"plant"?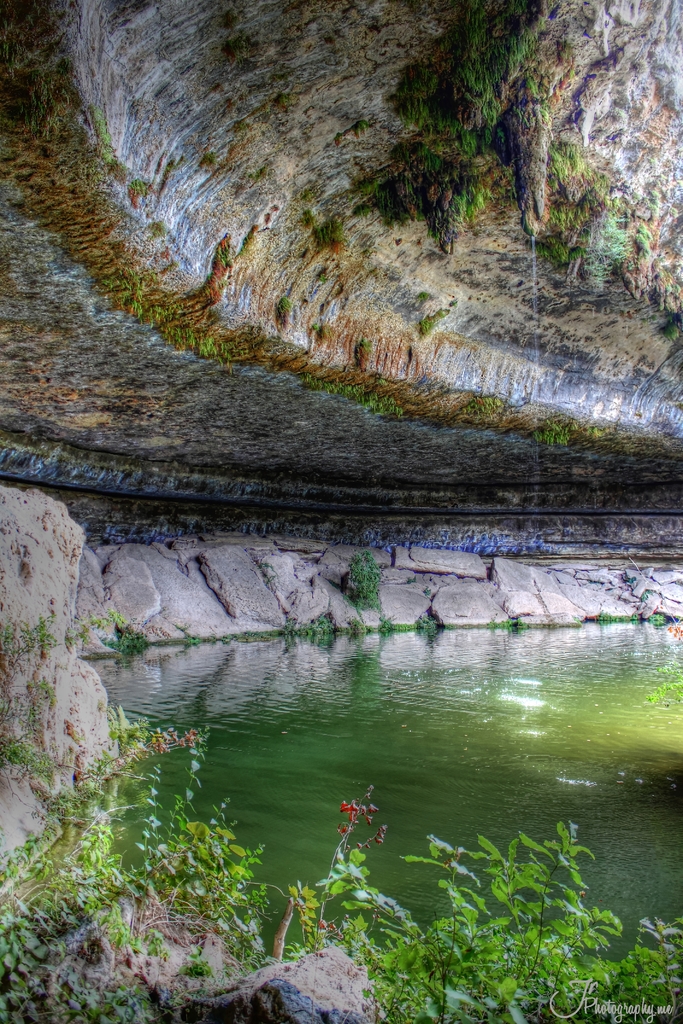
[x1=523, y1=417, x2=588, y2=450]
